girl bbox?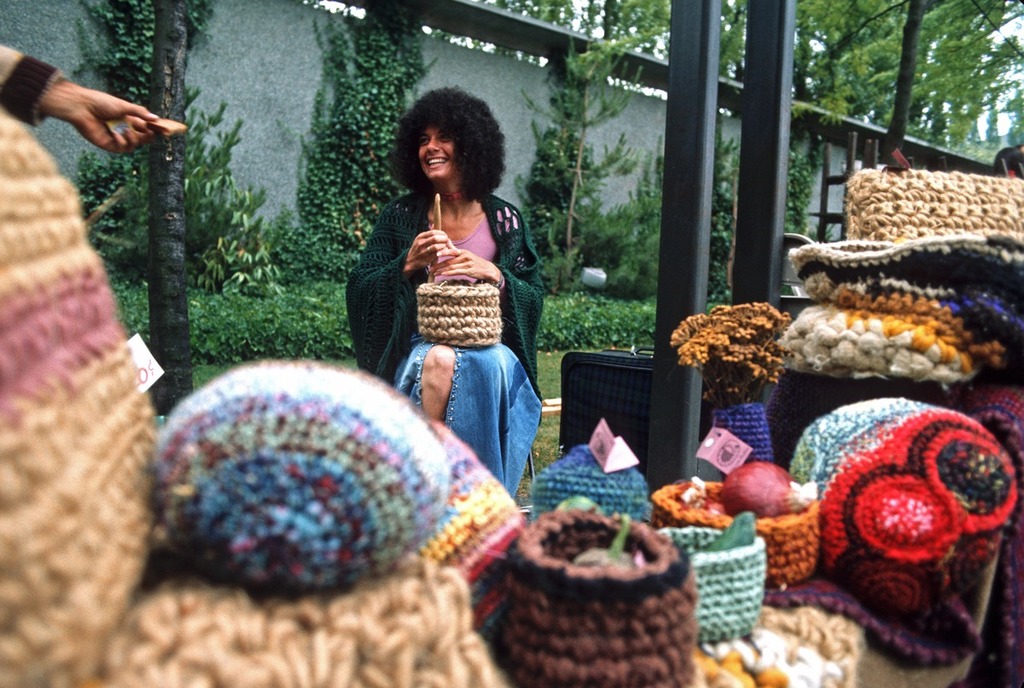
detection(346, 86, 543, 496)
